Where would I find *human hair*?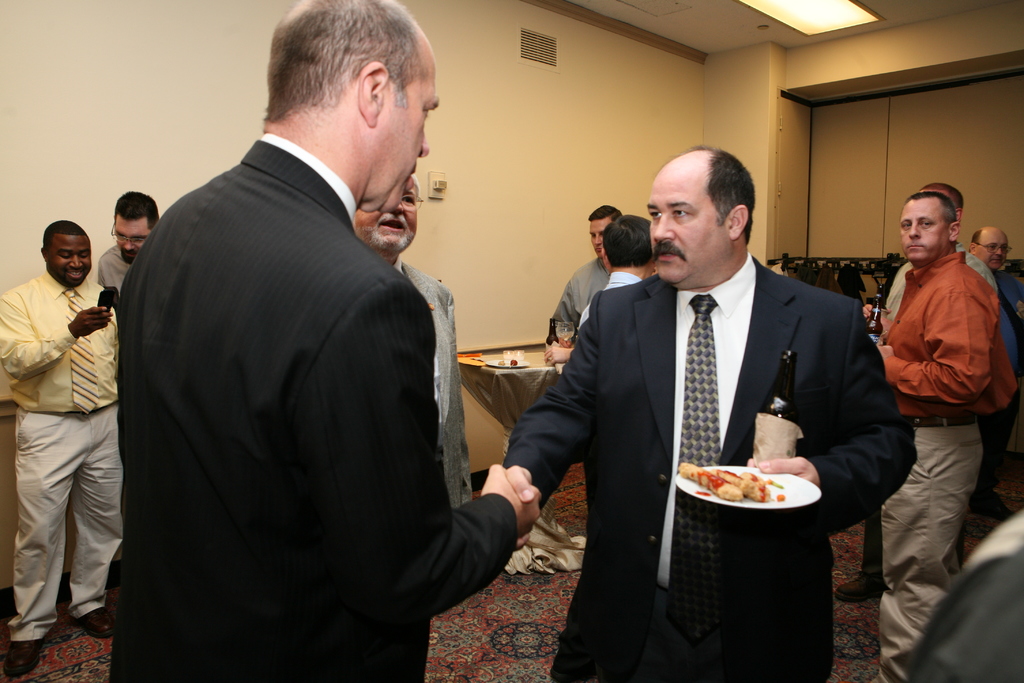
At (left=260, top=0, right=422, bottom=123).
